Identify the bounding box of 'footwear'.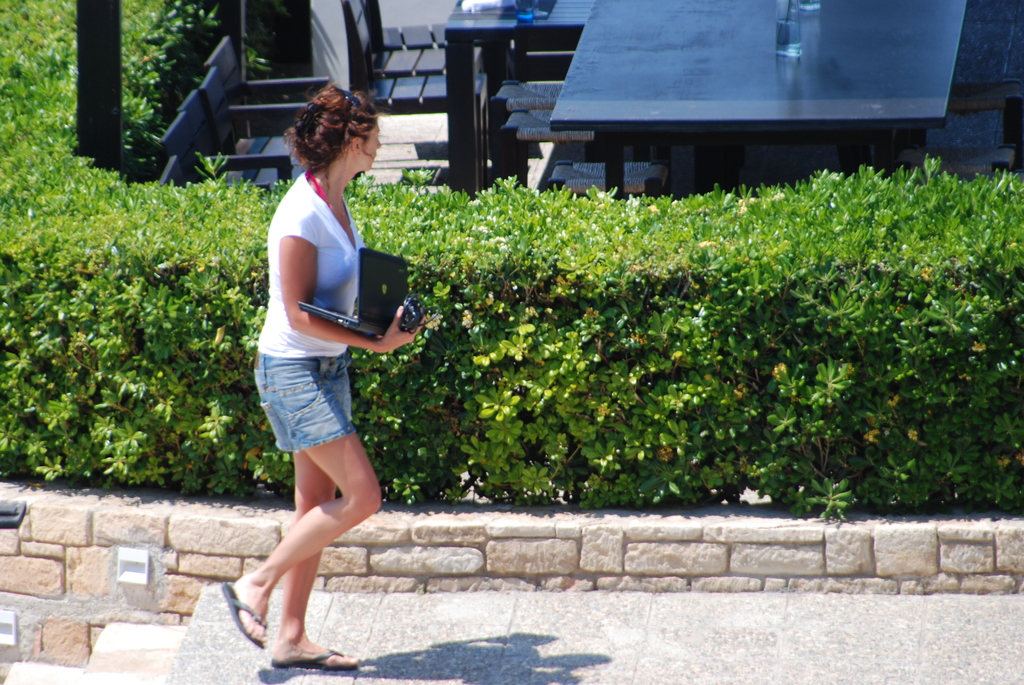
[left=225, top=582, right=267, bottom=649].
